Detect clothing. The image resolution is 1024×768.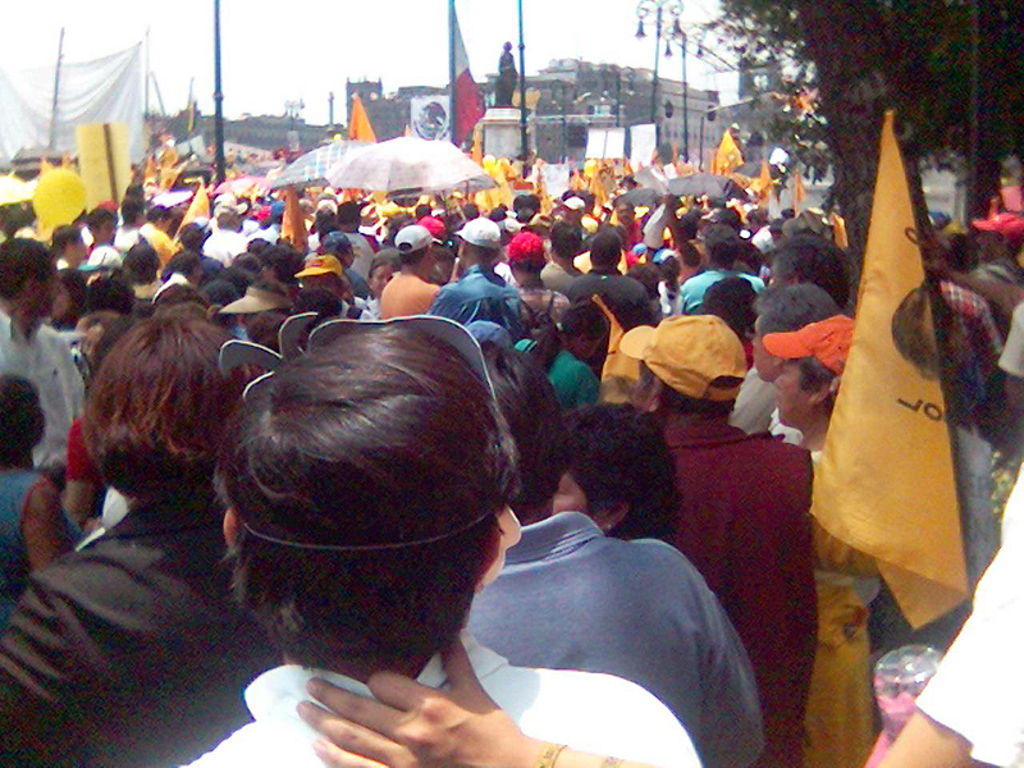
(x1=138, y1=223, x2=177, y2=259).
